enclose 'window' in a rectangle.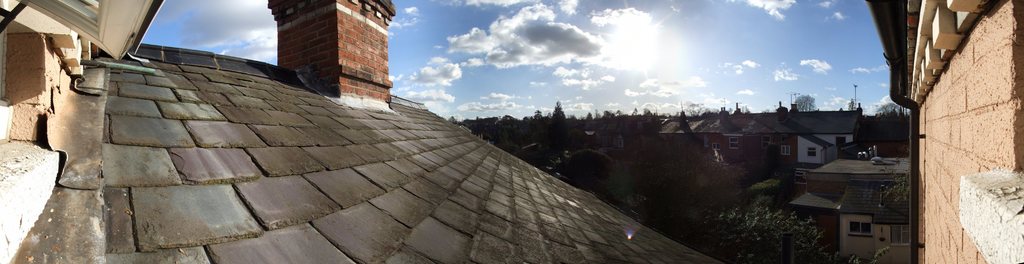
{"x1": 714, "y1": 143, "x2": 724, "y2": 154}.
